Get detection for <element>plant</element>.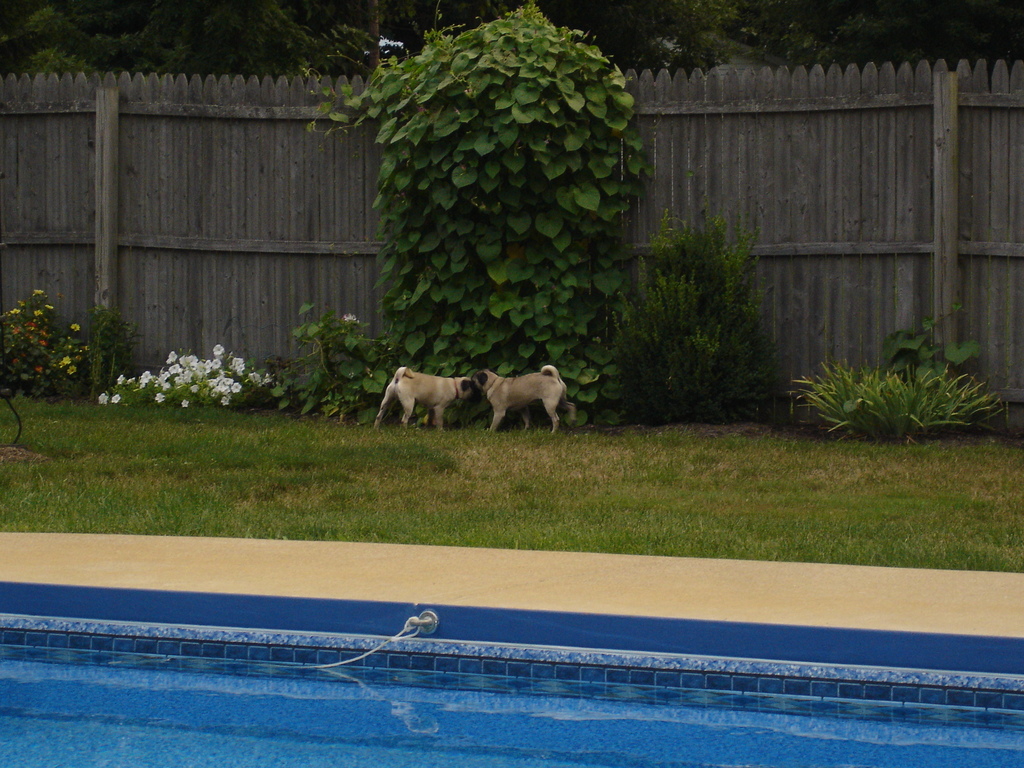
Detection: Rect(0, 286, 81, 396).
